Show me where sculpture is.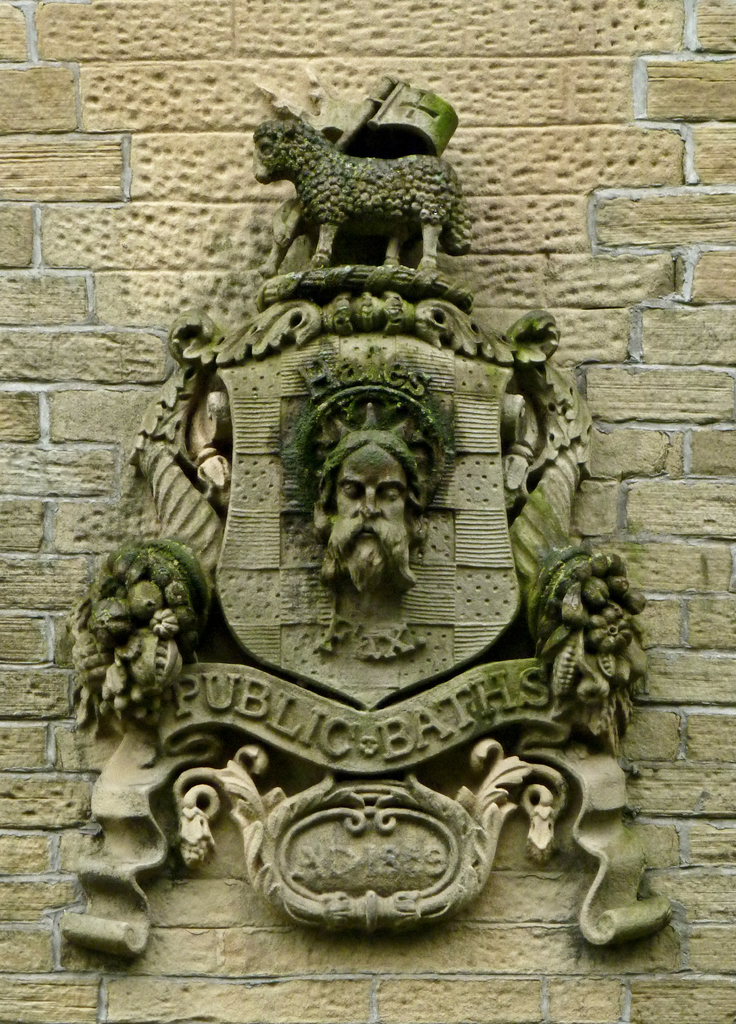
sculpture is at select_region(252, 111, 476, 263).
